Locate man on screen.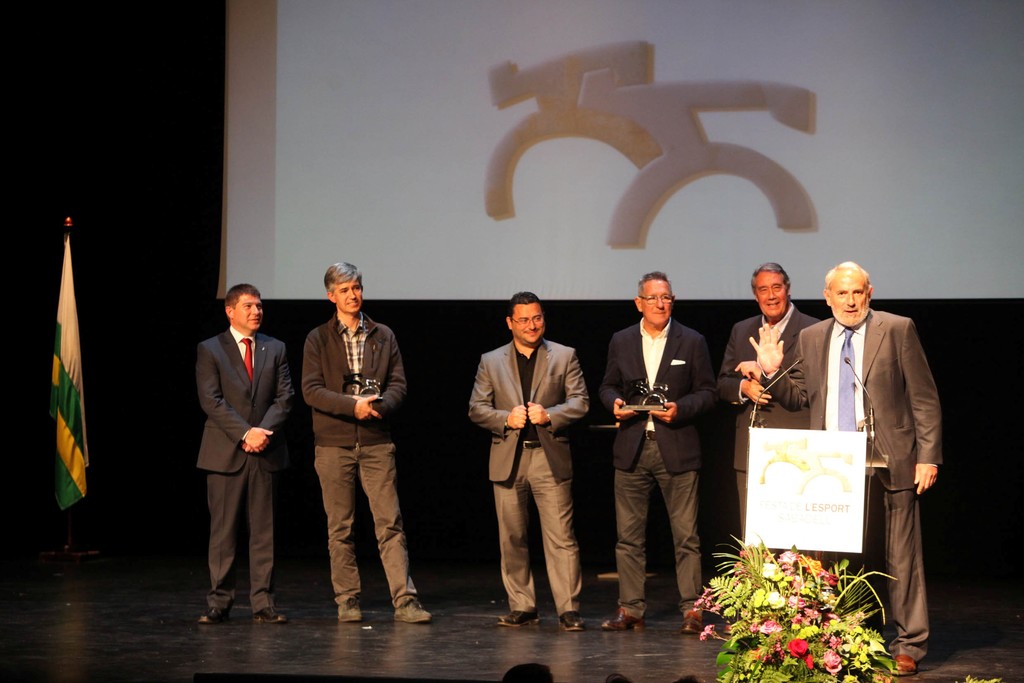
On screen at x1=197, y1=286, x2=289, y2=627.
